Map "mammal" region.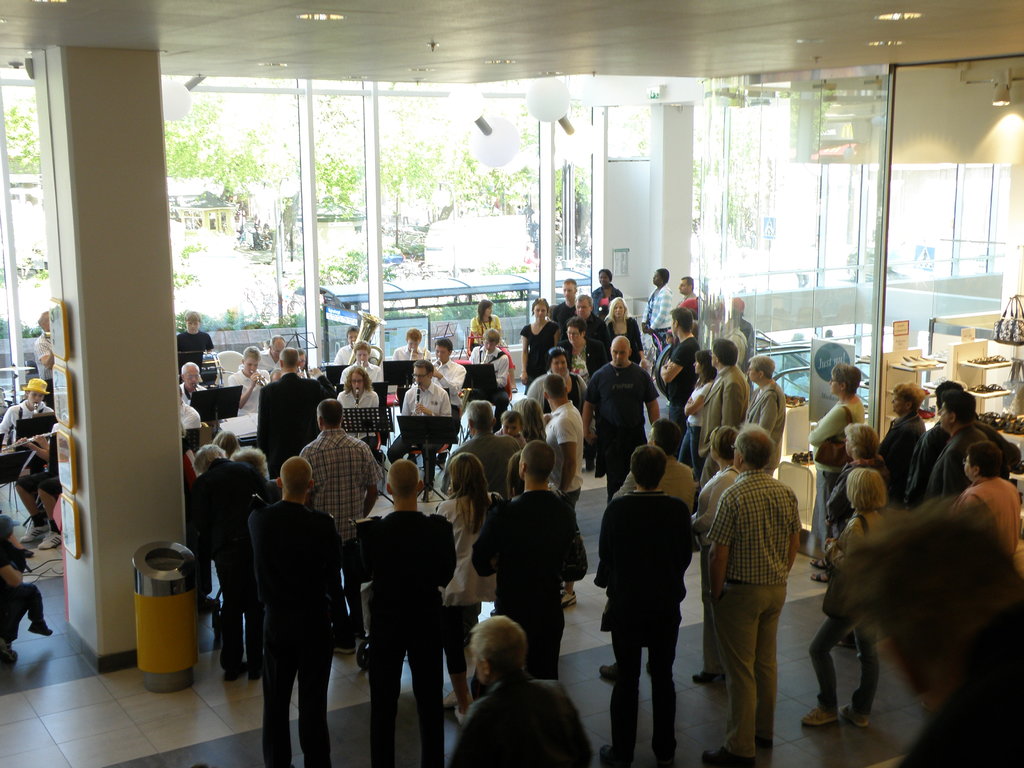
Mapped to (x1=394, y1=324, x2=435, y2=401).
